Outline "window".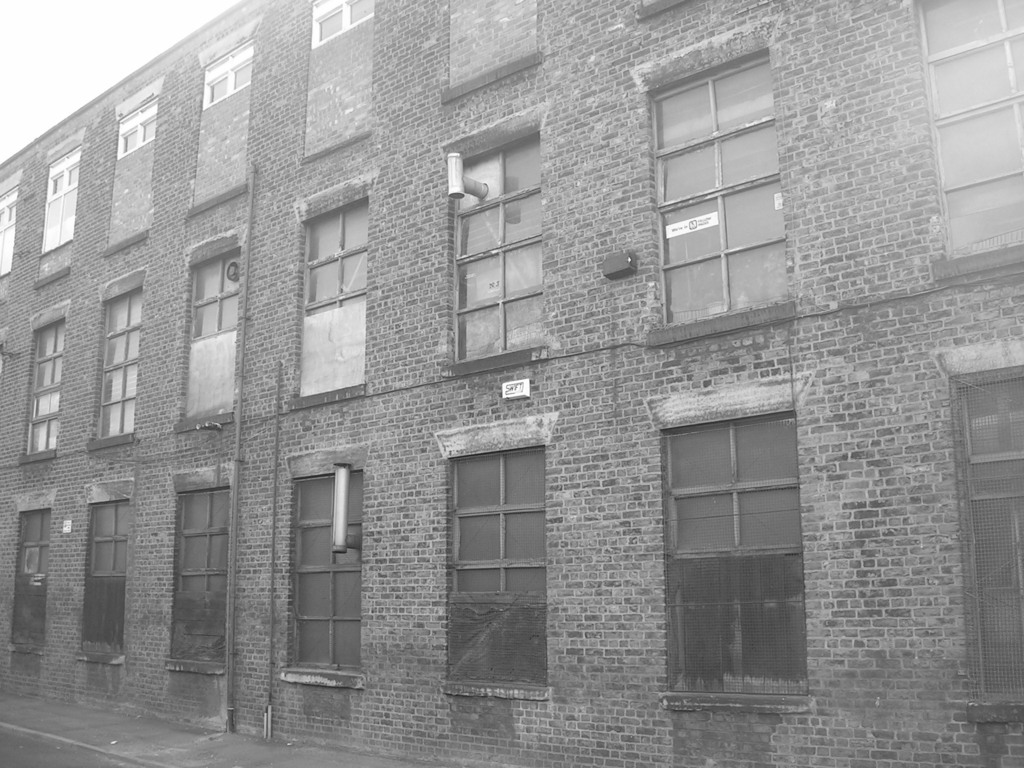
Outline: {"x1": 436, "y1": 410, "x2": 561, "y2": 701}.
